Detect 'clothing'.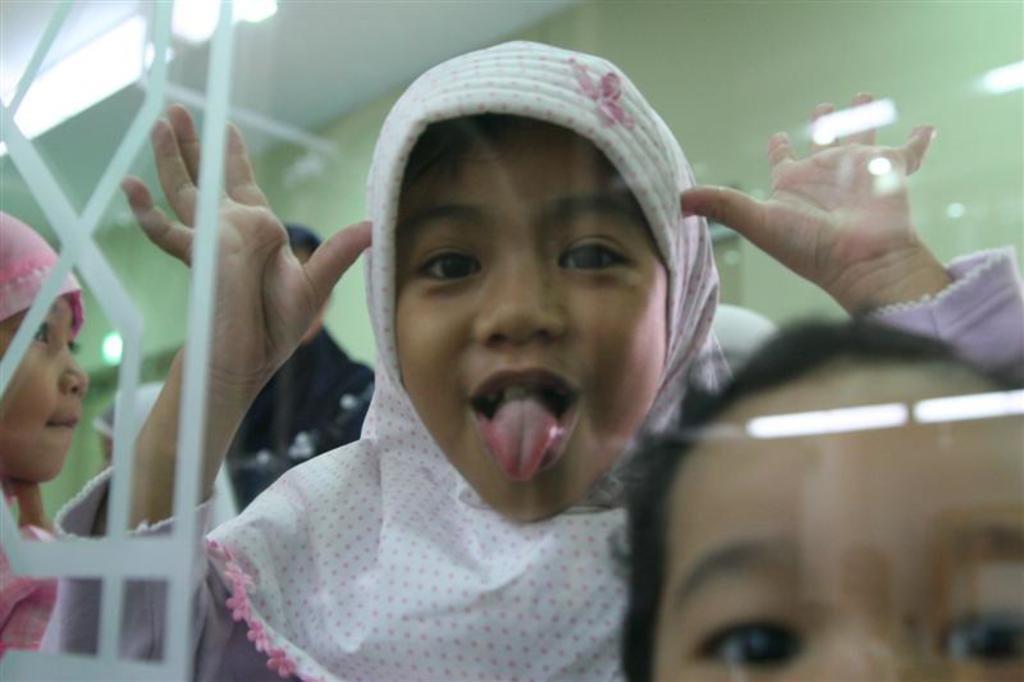
Detected at [x1=0, y1=472, x2=84, y2=659].
